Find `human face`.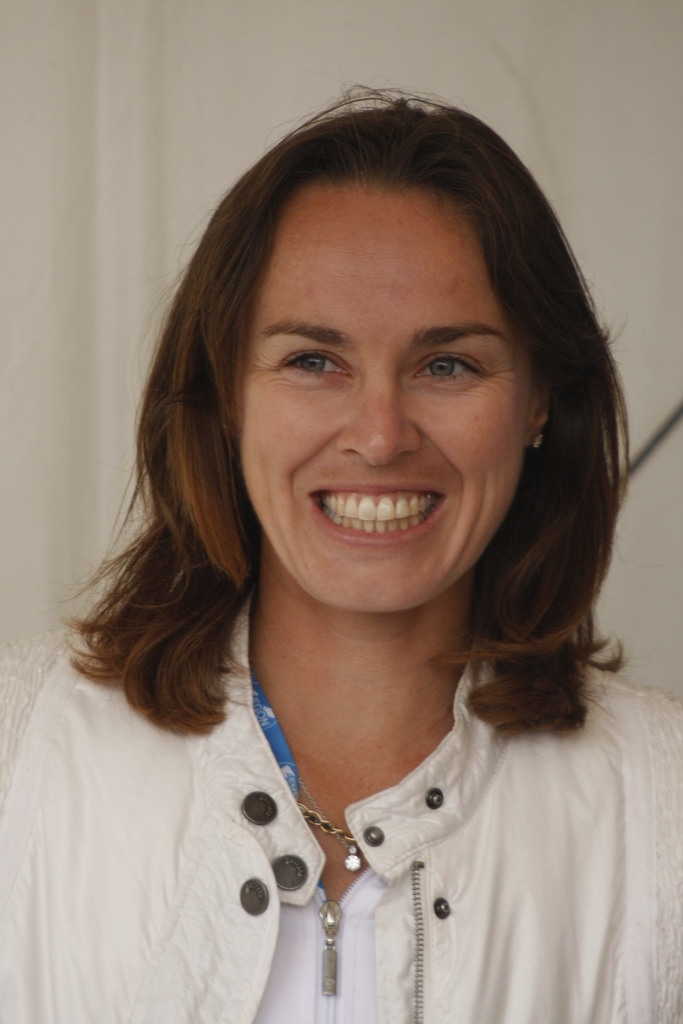
select_region(234, 175, 535, 604).
